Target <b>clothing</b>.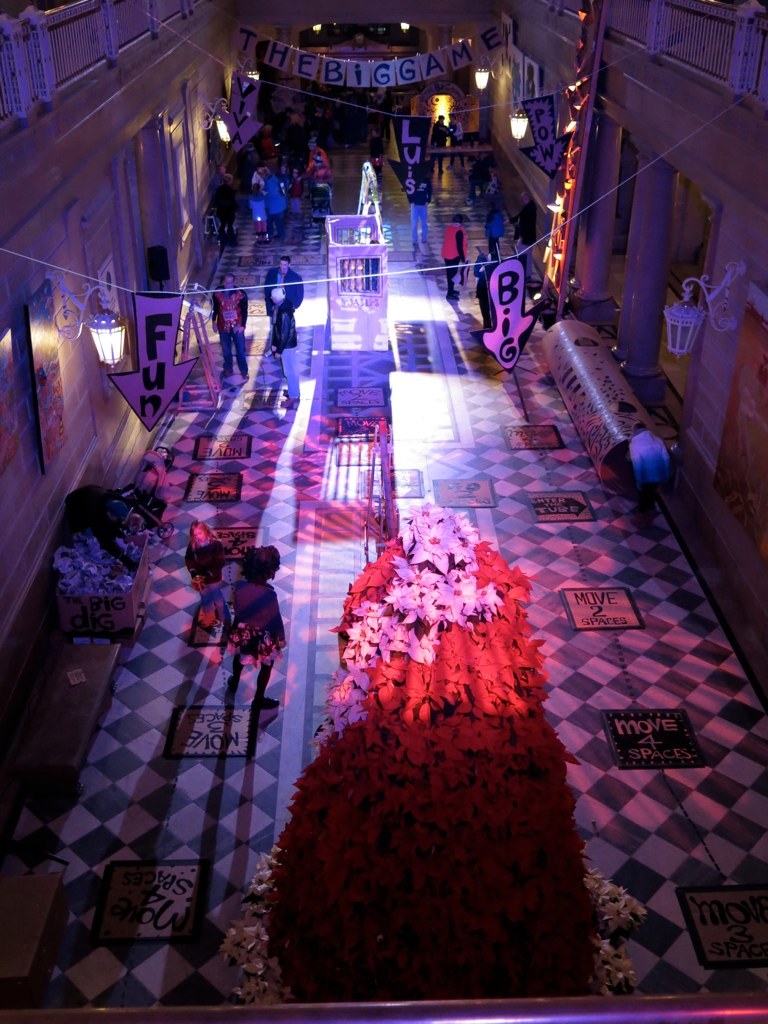
Target region: Rect(227, 577, 292, 663).
